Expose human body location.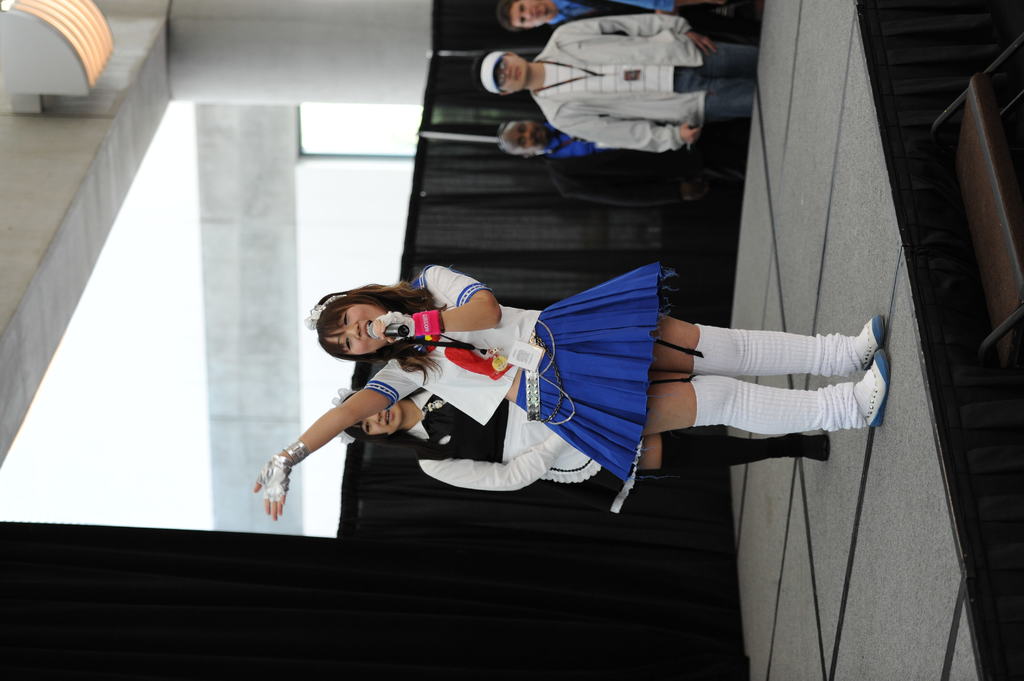
Exposed at x1=490 y1=118 x2=754 y2=200.
